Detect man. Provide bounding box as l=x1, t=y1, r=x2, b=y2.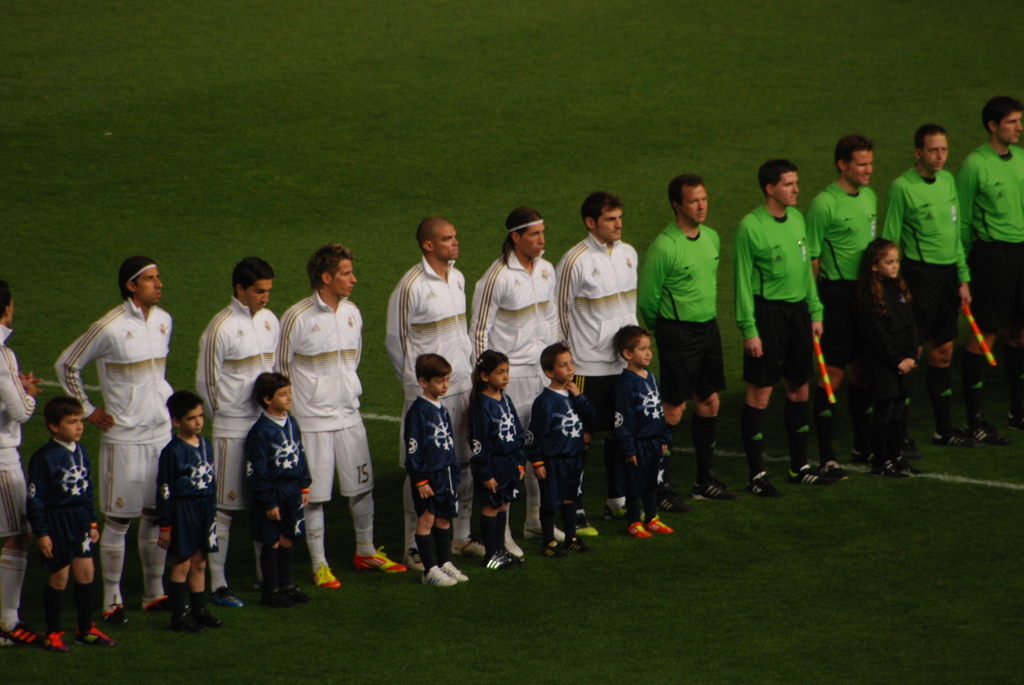
l=730, t=159, r=845, b=503.
